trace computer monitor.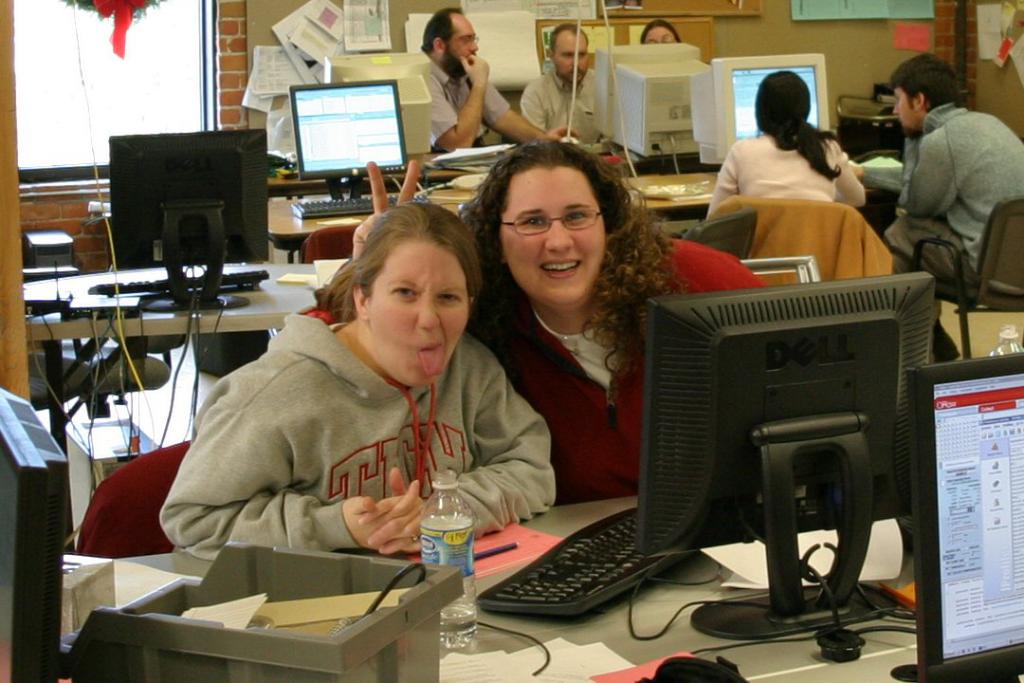
Traced to (x1=105, y1=126, x2=265, y2=268).
